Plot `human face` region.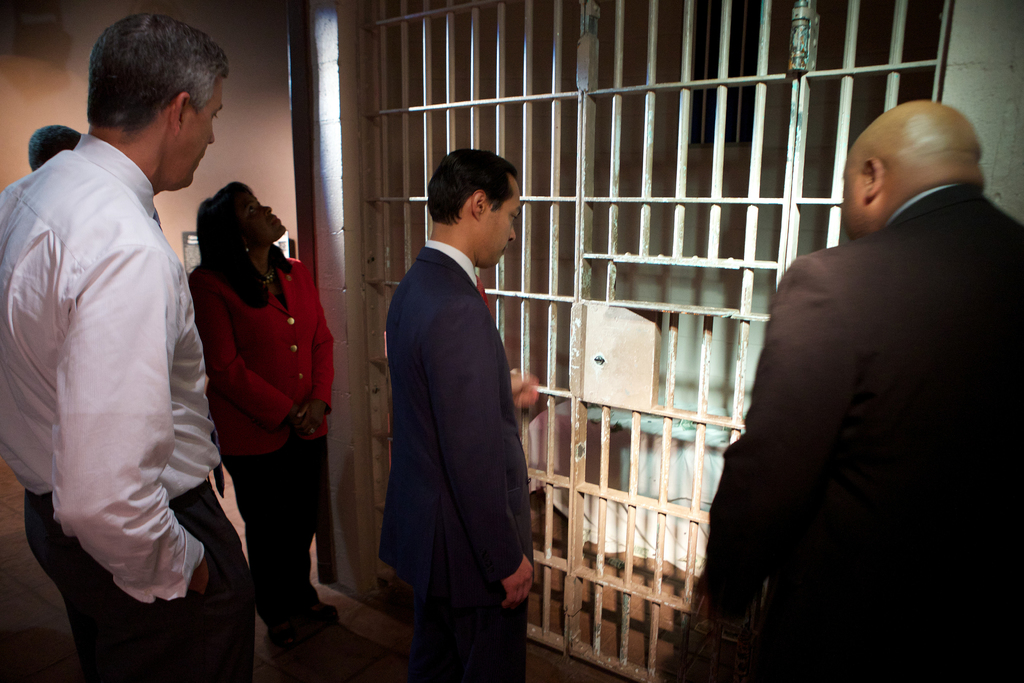
Plotted at <bbox>186, 81, 225, 188</bbox>.
